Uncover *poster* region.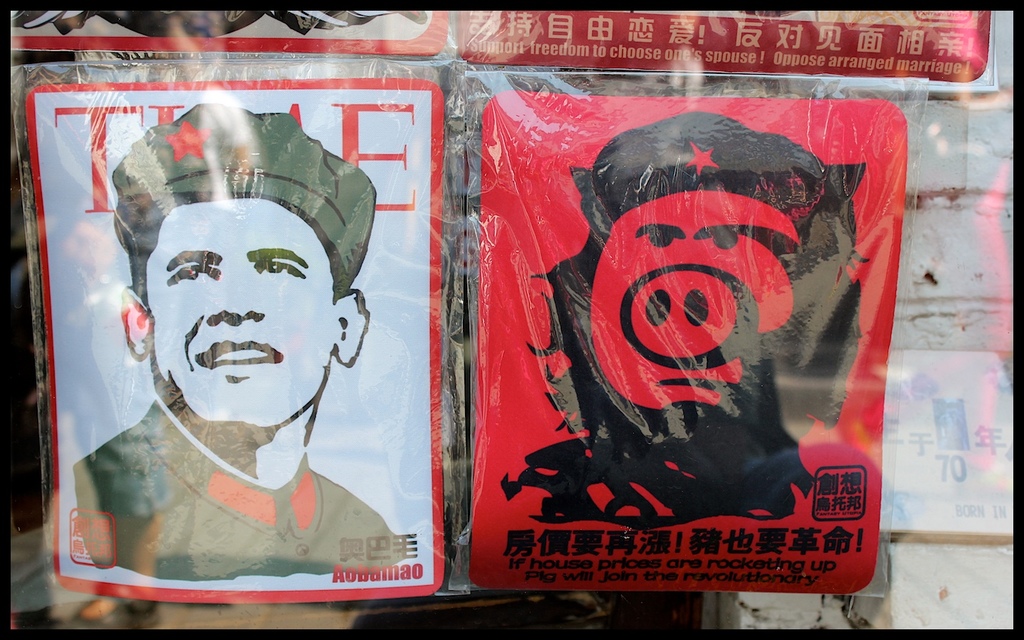
Uncovered: <box>22,80,439,595</box>.
